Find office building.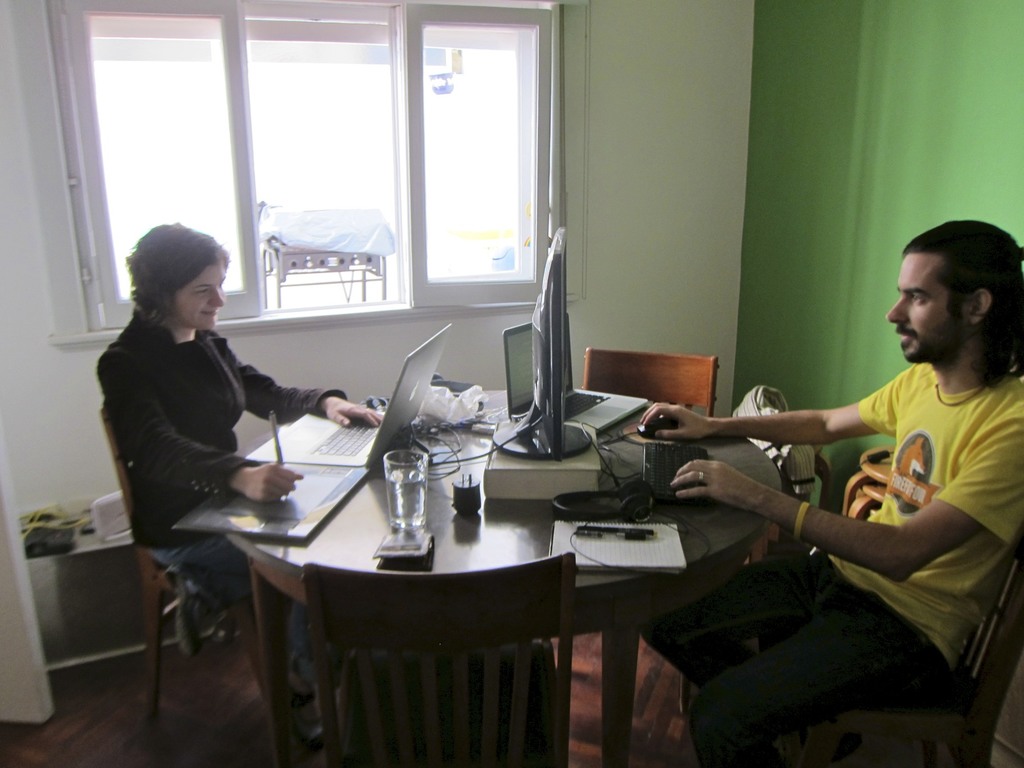
detection(0, 0, 1023, 767).
